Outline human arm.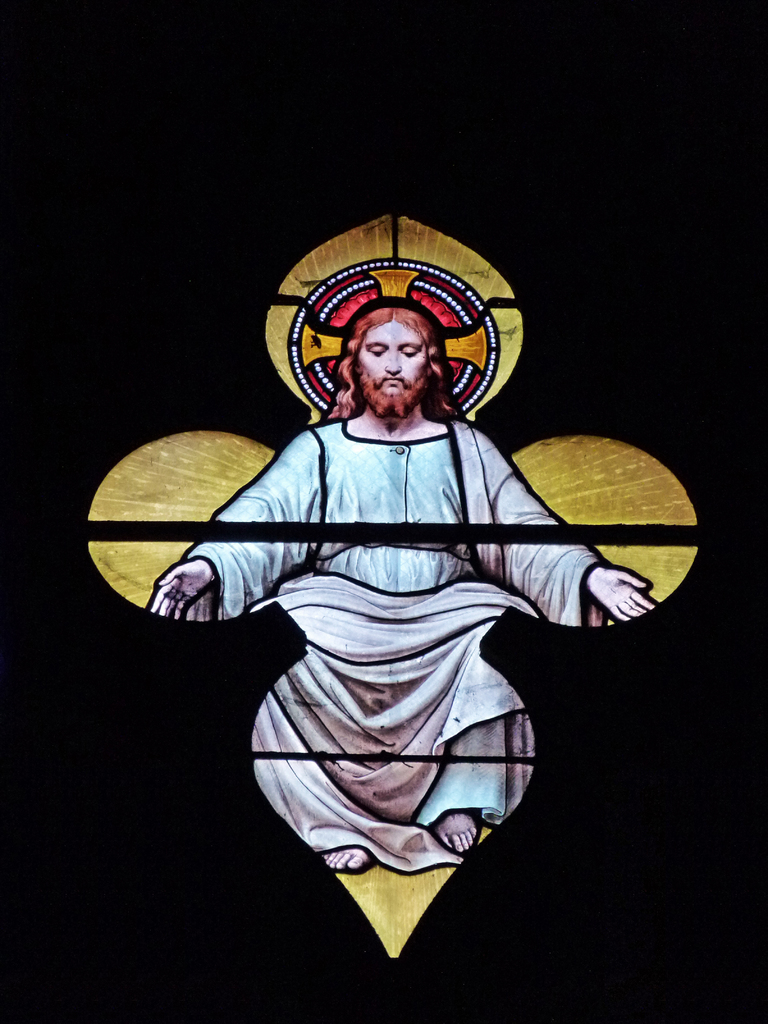
Outline: 467/428/663/623.
